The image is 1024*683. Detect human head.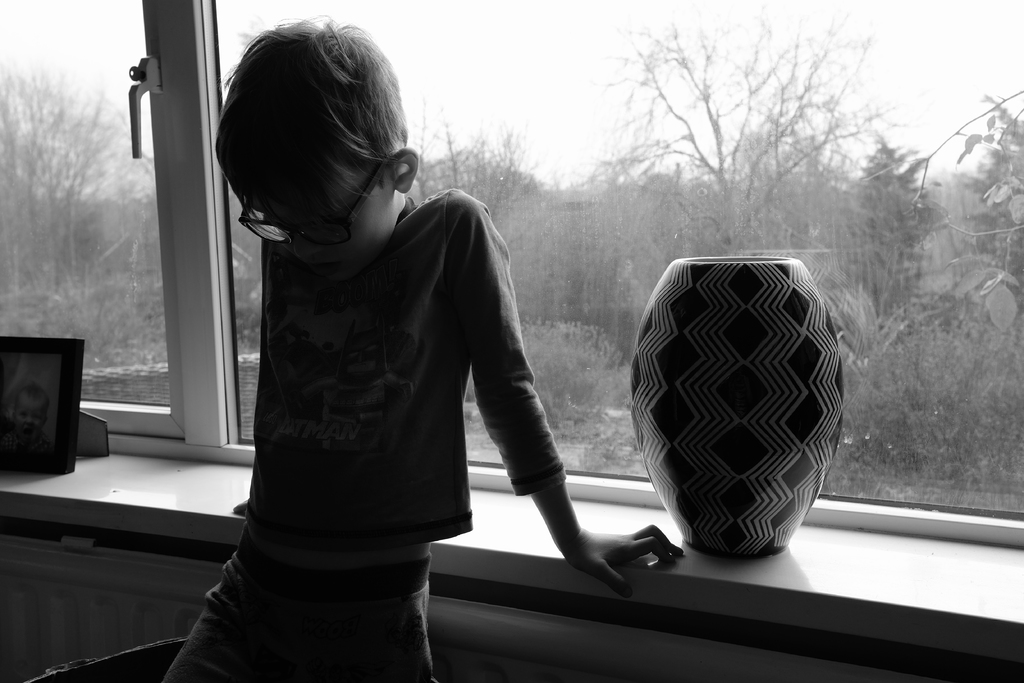
Detection: <box>203,23,423,270</box>.
